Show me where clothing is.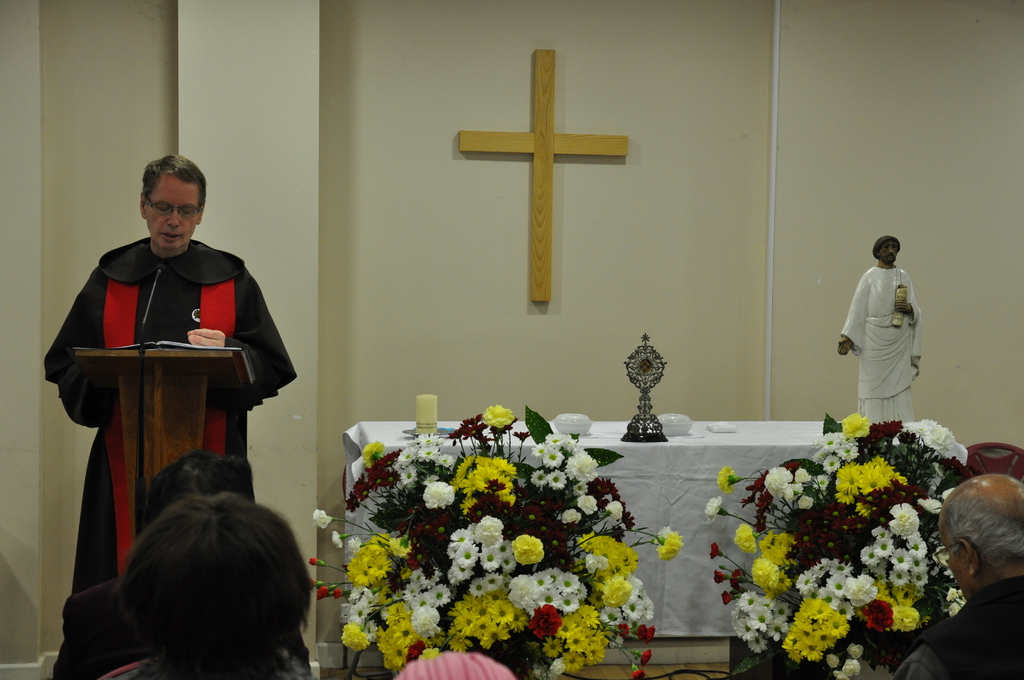
clothing is at x1=892 y1=574 x2=1023 y2=679.
